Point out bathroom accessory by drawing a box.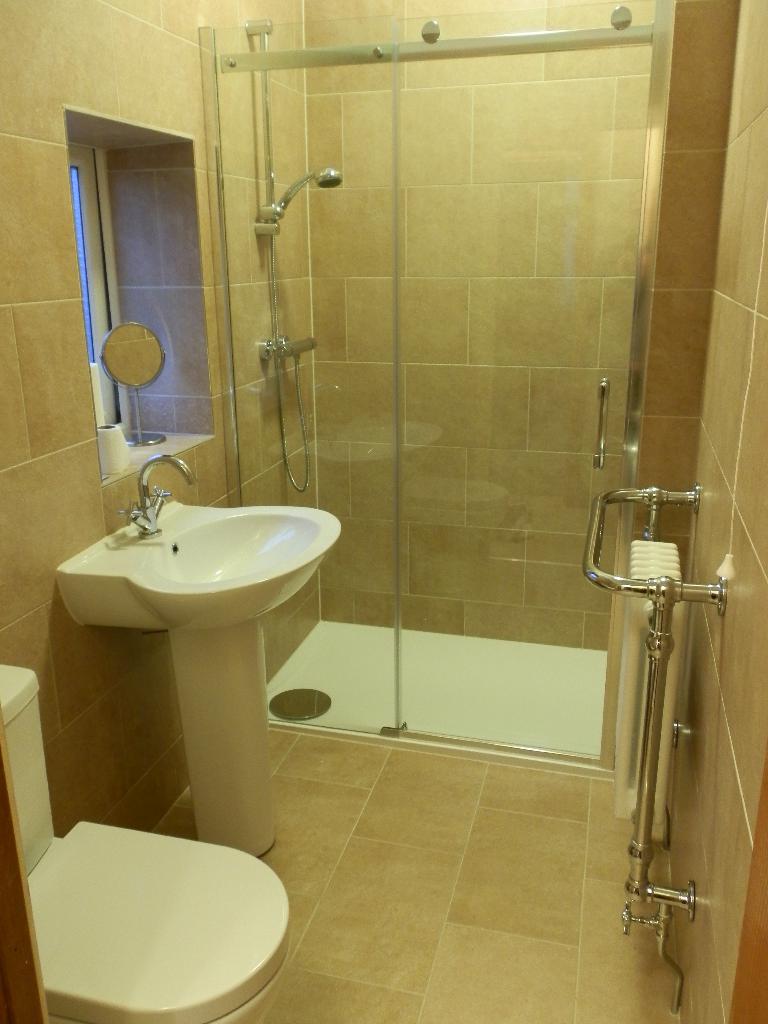
(x1=98, y1=321, x2=168, y2=442).
